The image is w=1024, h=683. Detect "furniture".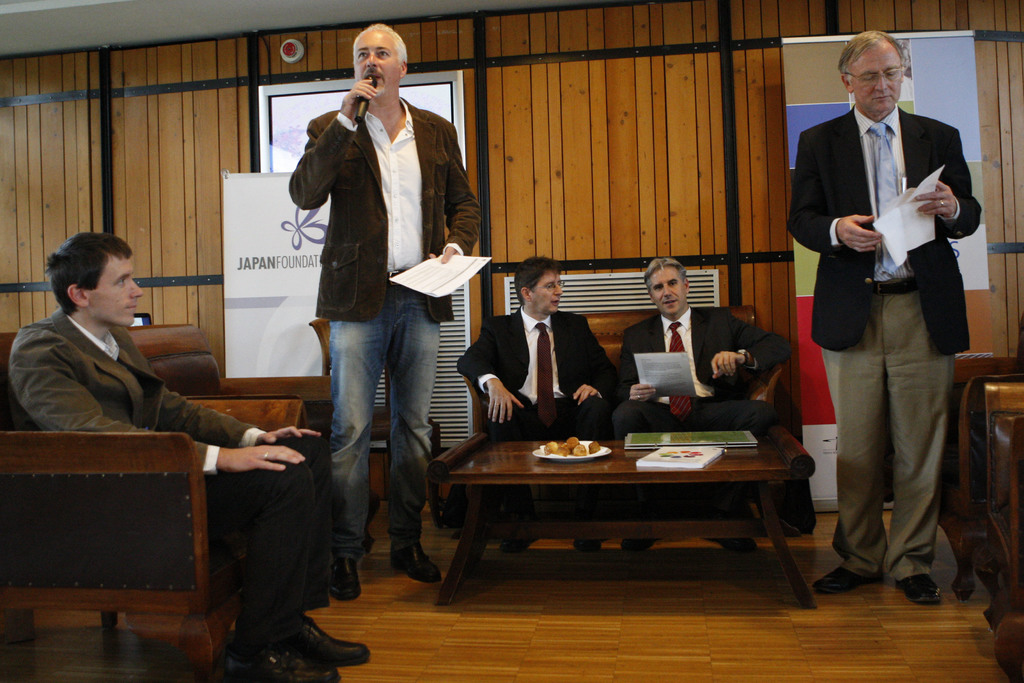
Detection: l=938, t=314, r=1023, b=682.
